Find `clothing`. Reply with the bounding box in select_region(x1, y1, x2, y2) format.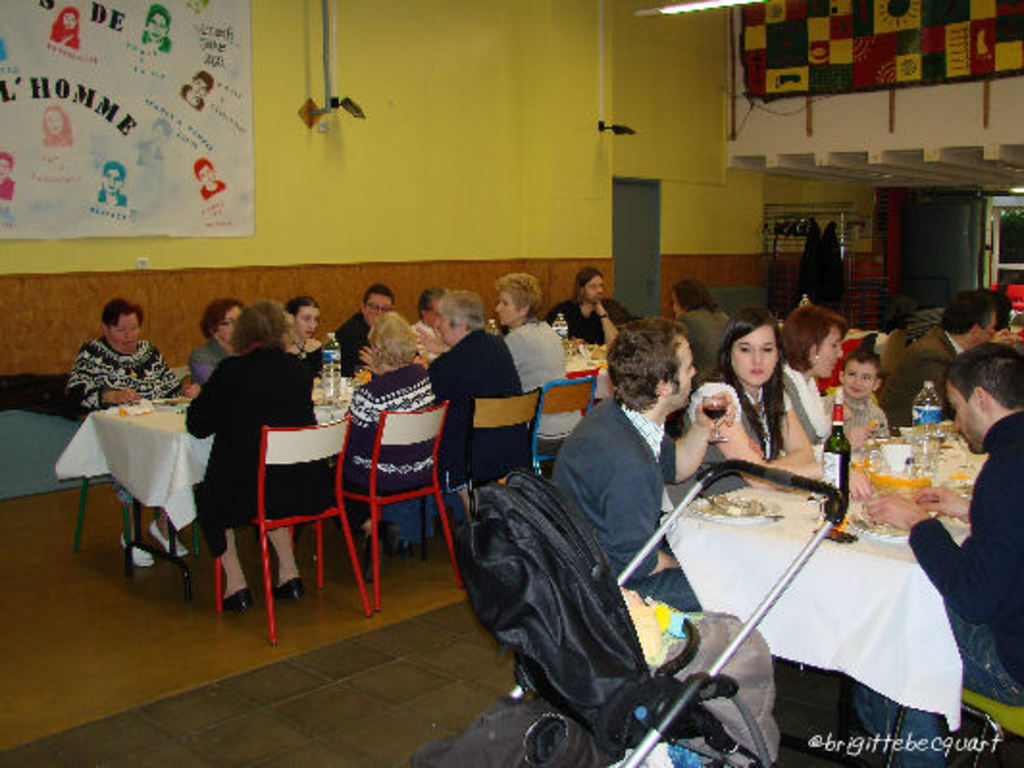
select_region(50, 25, 83, 52).
